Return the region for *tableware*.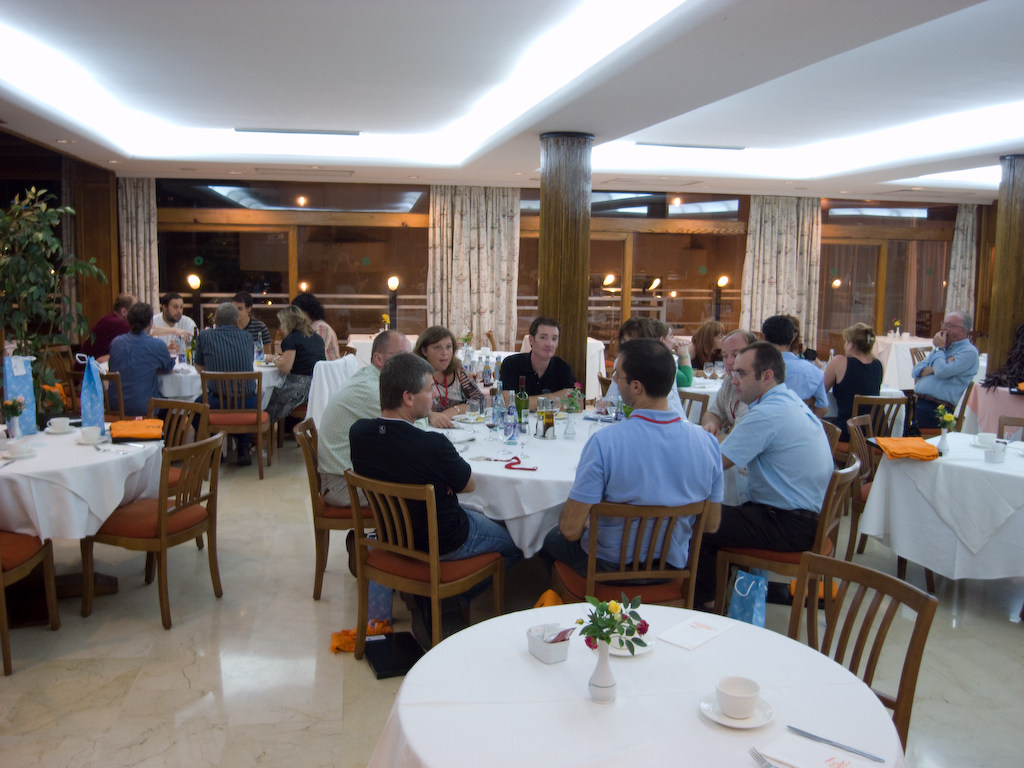
rect(9, 441, 29, 453).
